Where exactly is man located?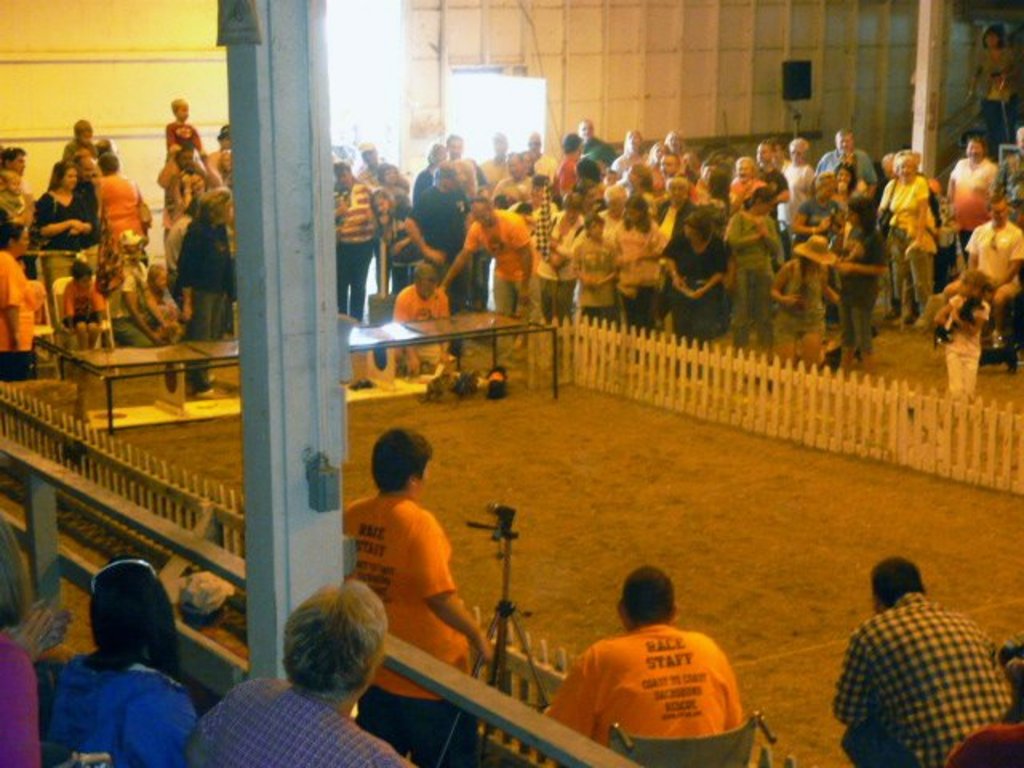
Its bounding box is bbox(538, 563, 758, 752).
